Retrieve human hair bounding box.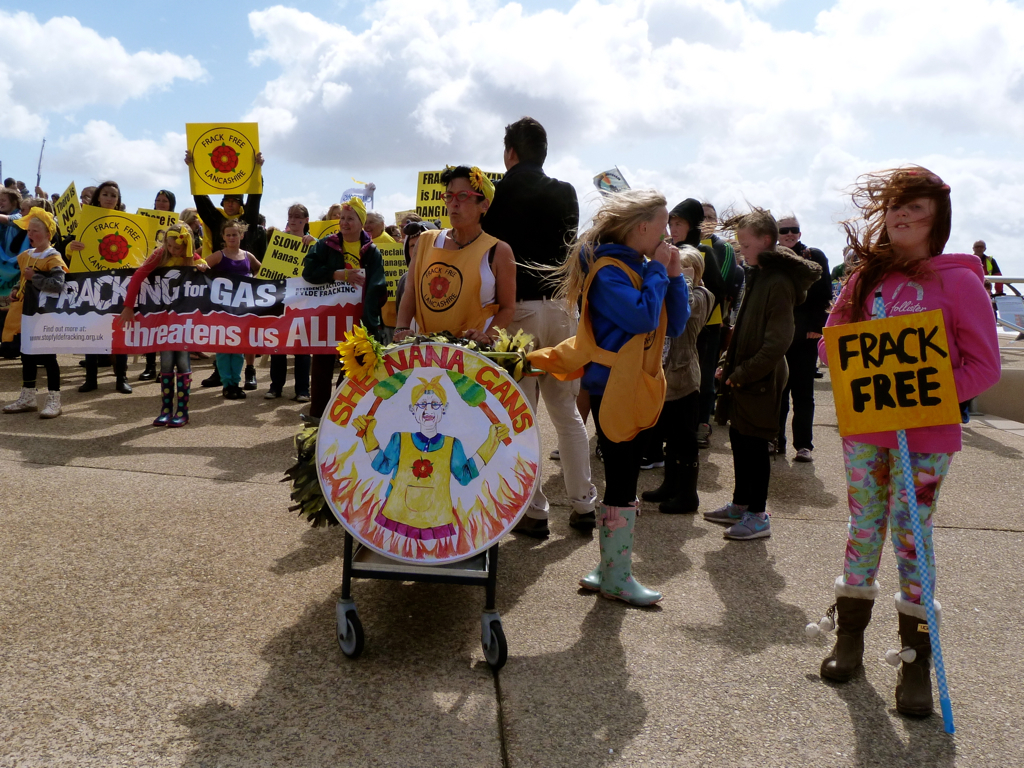
Bounding box: locate(672, 211, 689, 230).
